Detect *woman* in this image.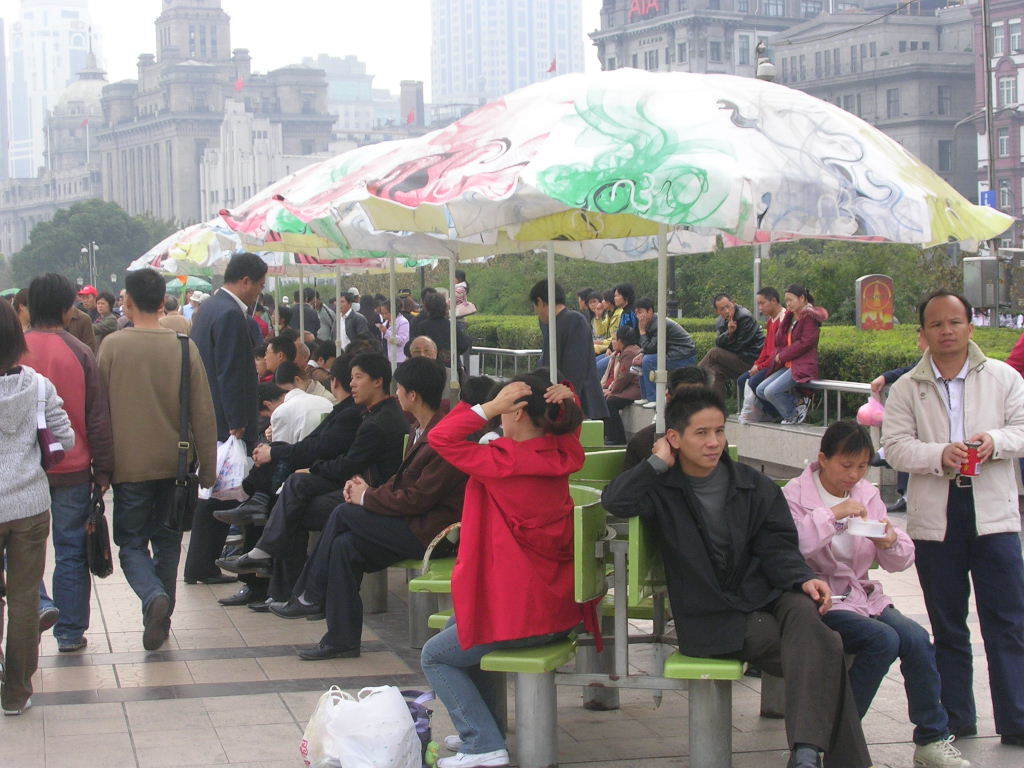
Detection: (374,303,413,375).
